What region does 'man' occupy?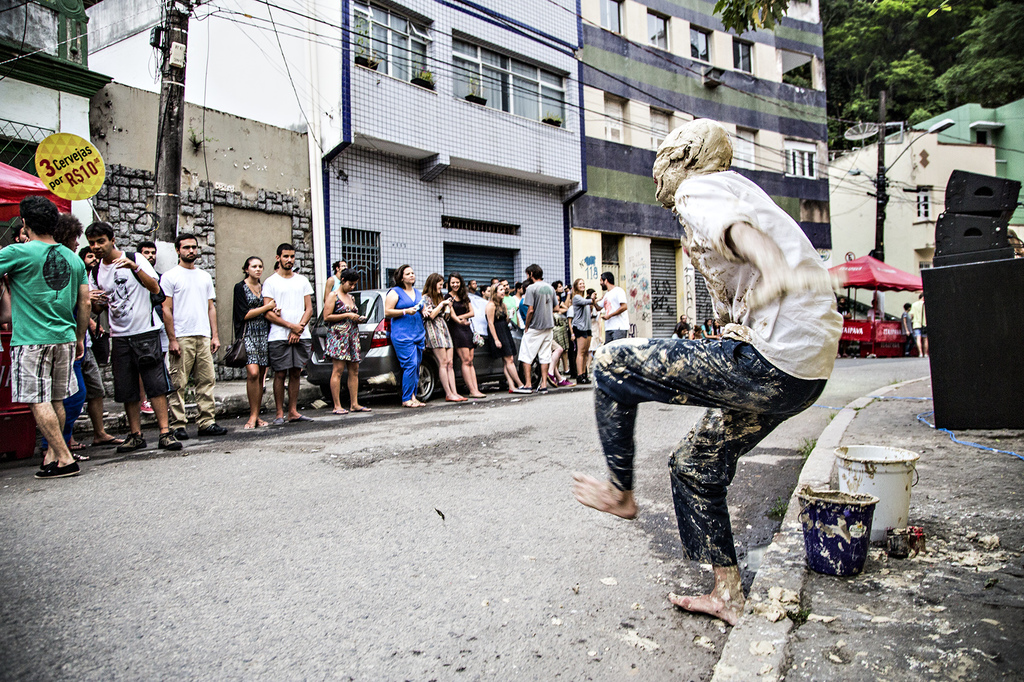
<box>609,117,856,588</box>.
